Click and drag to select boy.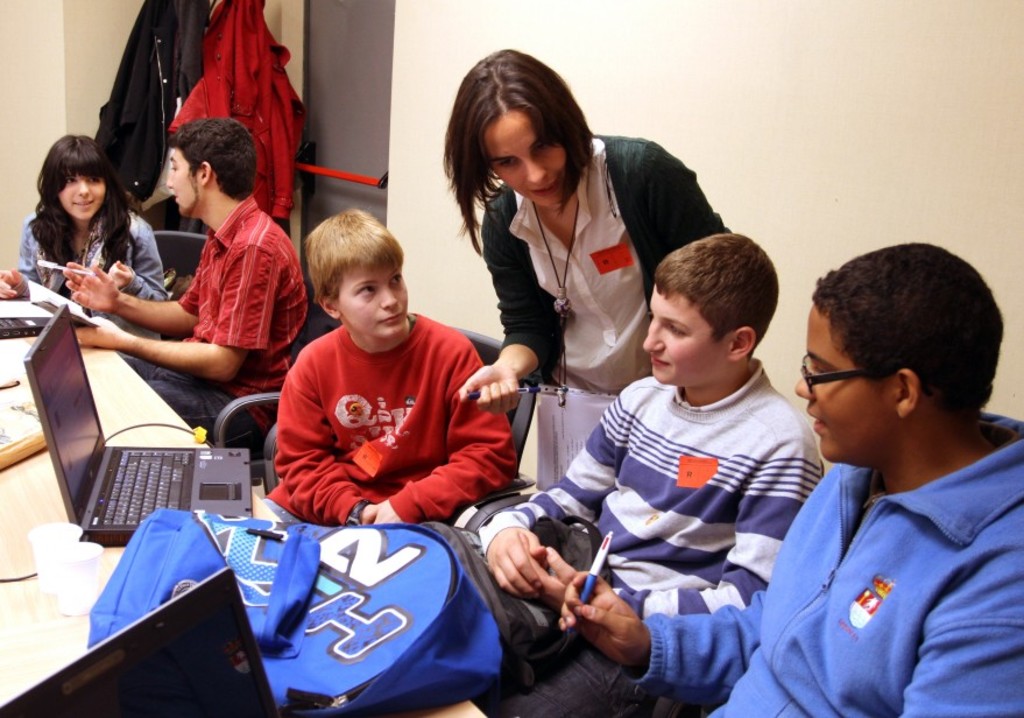
Selection: x1=255 y1=204 x2=518 y2=530.
